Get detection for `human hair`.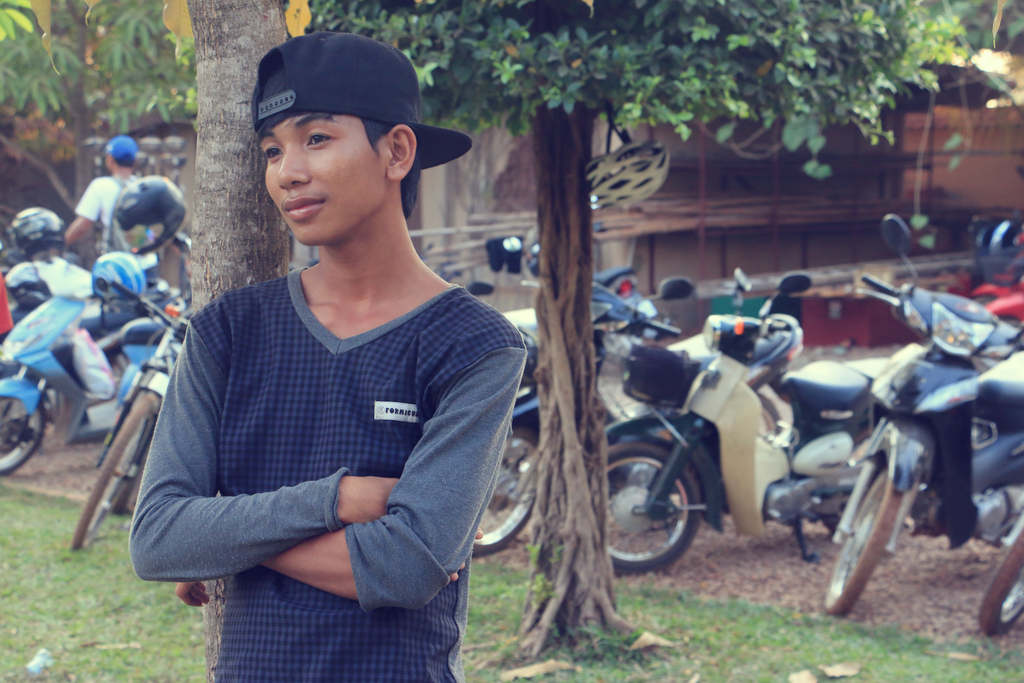
Detection: <bbox>114, 156, 132, 164</bbox>.
